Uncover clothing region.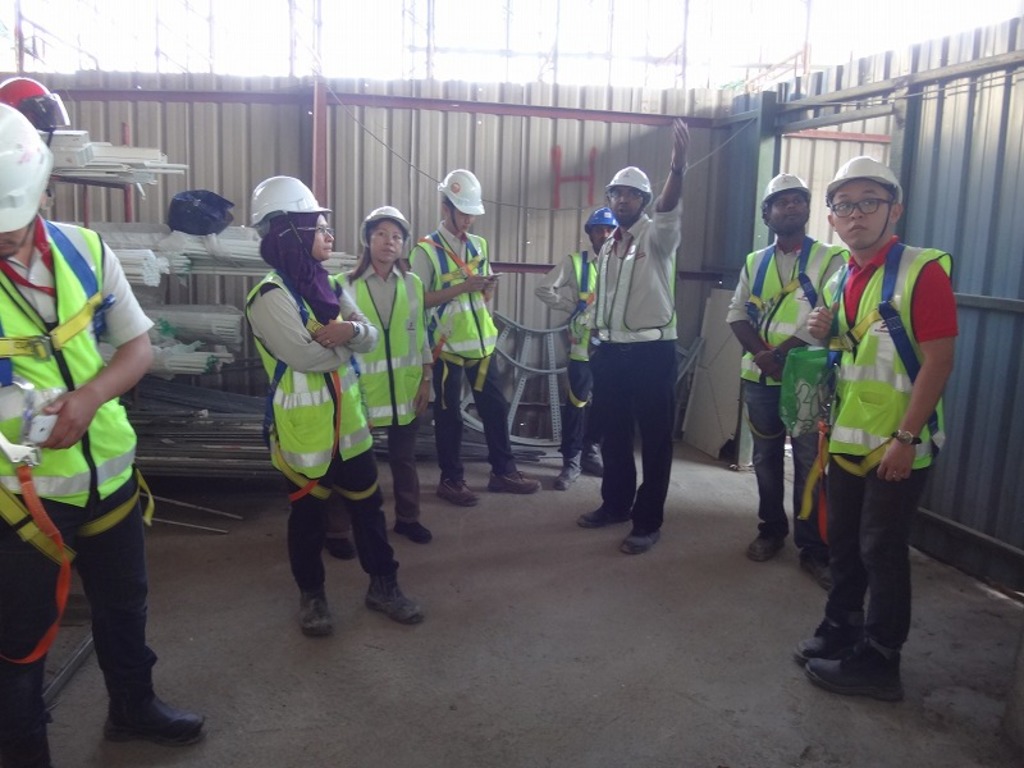
Uncovered: Rect(805, 237, 960, 672).
